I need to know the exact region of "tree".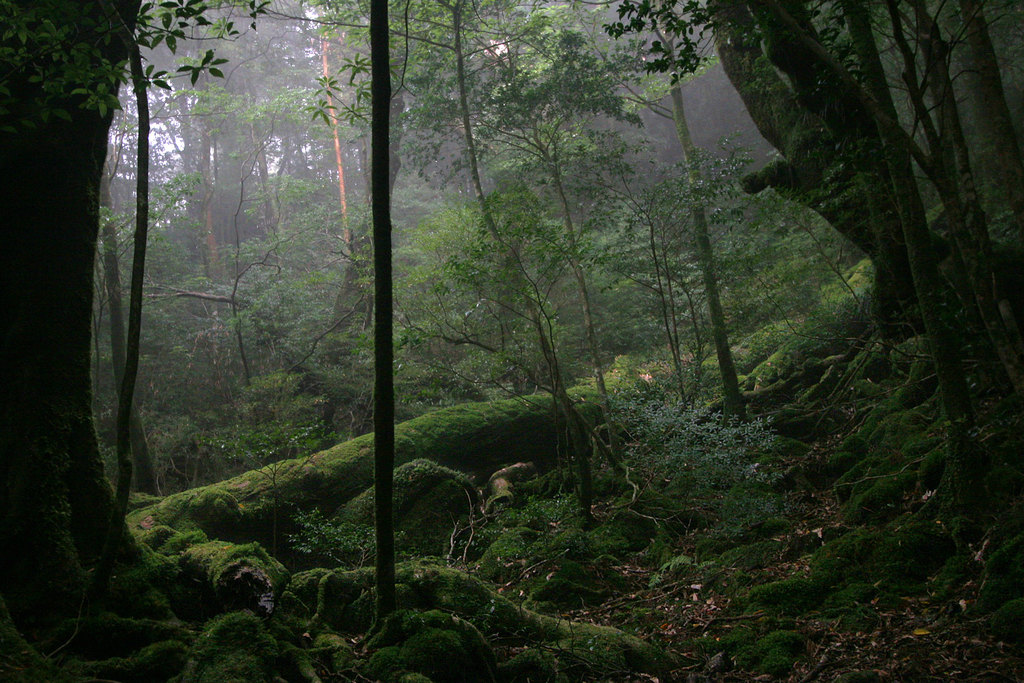
Region: (x1=0, y1=0, x2=139, y2=661).
